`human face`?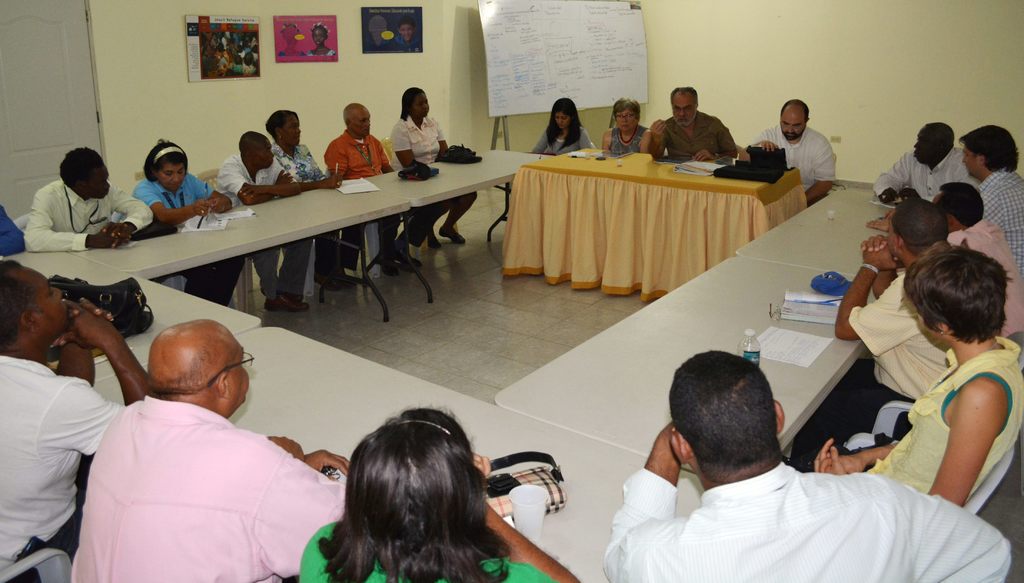
280,118,304,152
